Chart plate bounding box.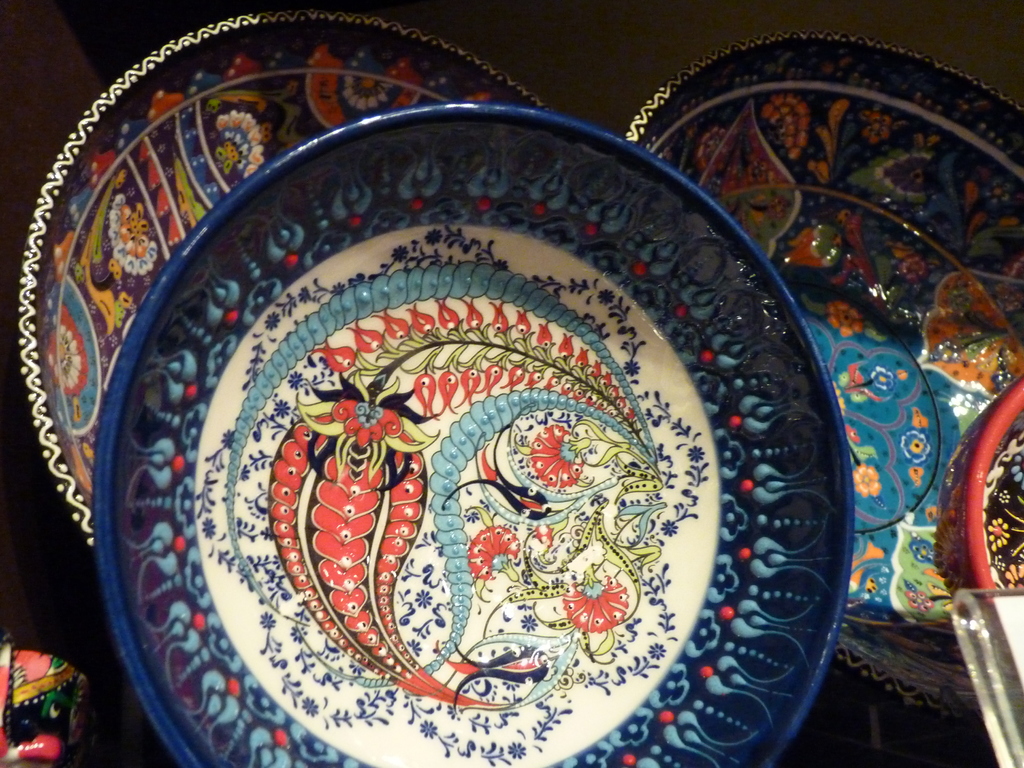
Charted: 11,8,559,564.
